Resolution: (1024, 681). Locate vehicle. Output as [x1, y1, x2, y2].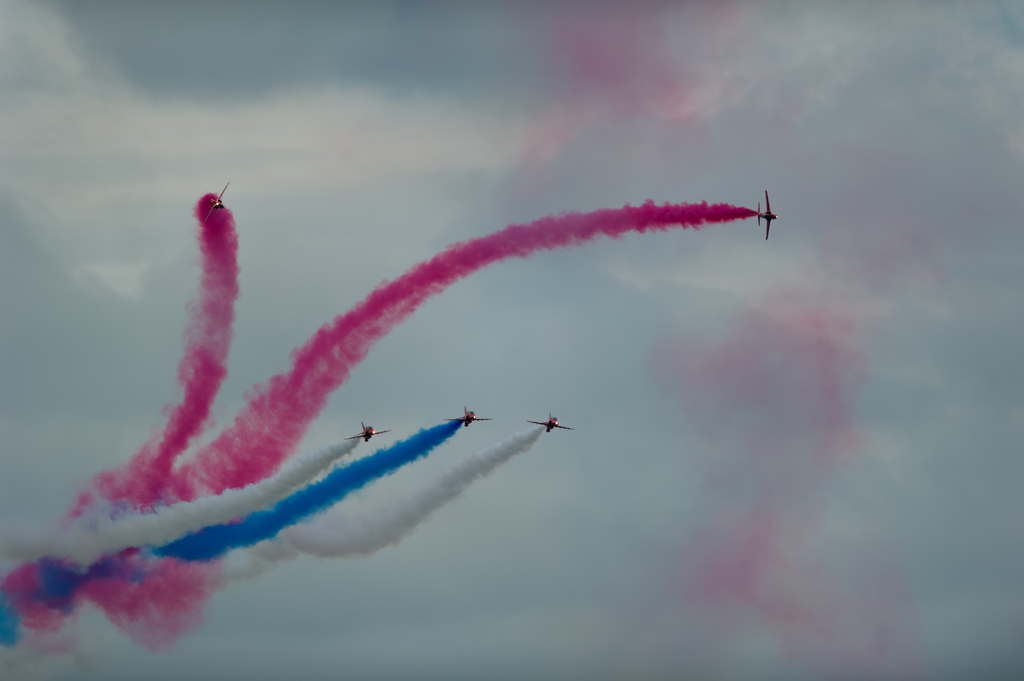
[342, 422, 386, 448].
